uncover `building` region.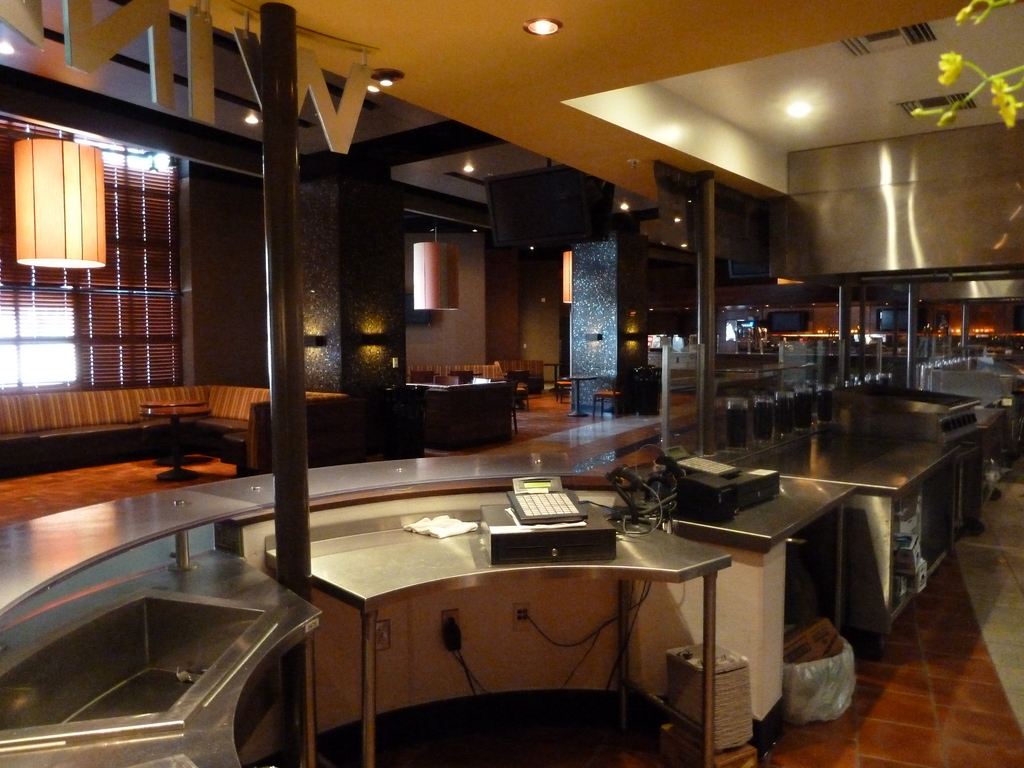
Uncovered: left=0, top=0, right=1023, bottom=767.
